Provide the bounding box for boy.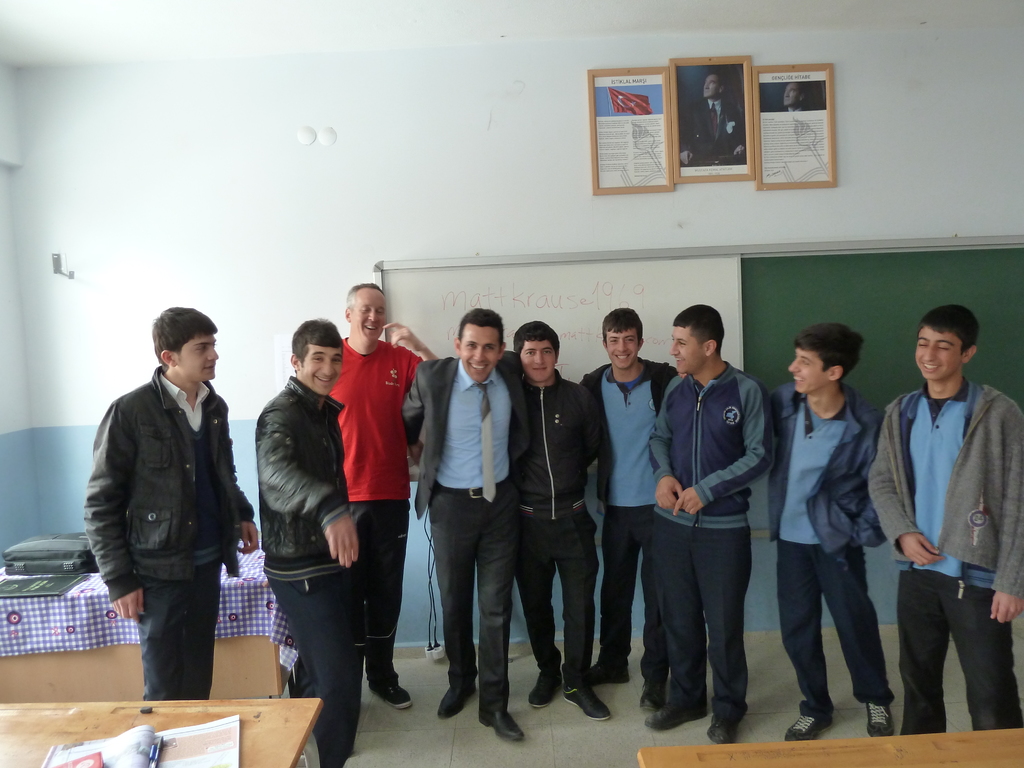
locate(578, 310, 680, 710).
